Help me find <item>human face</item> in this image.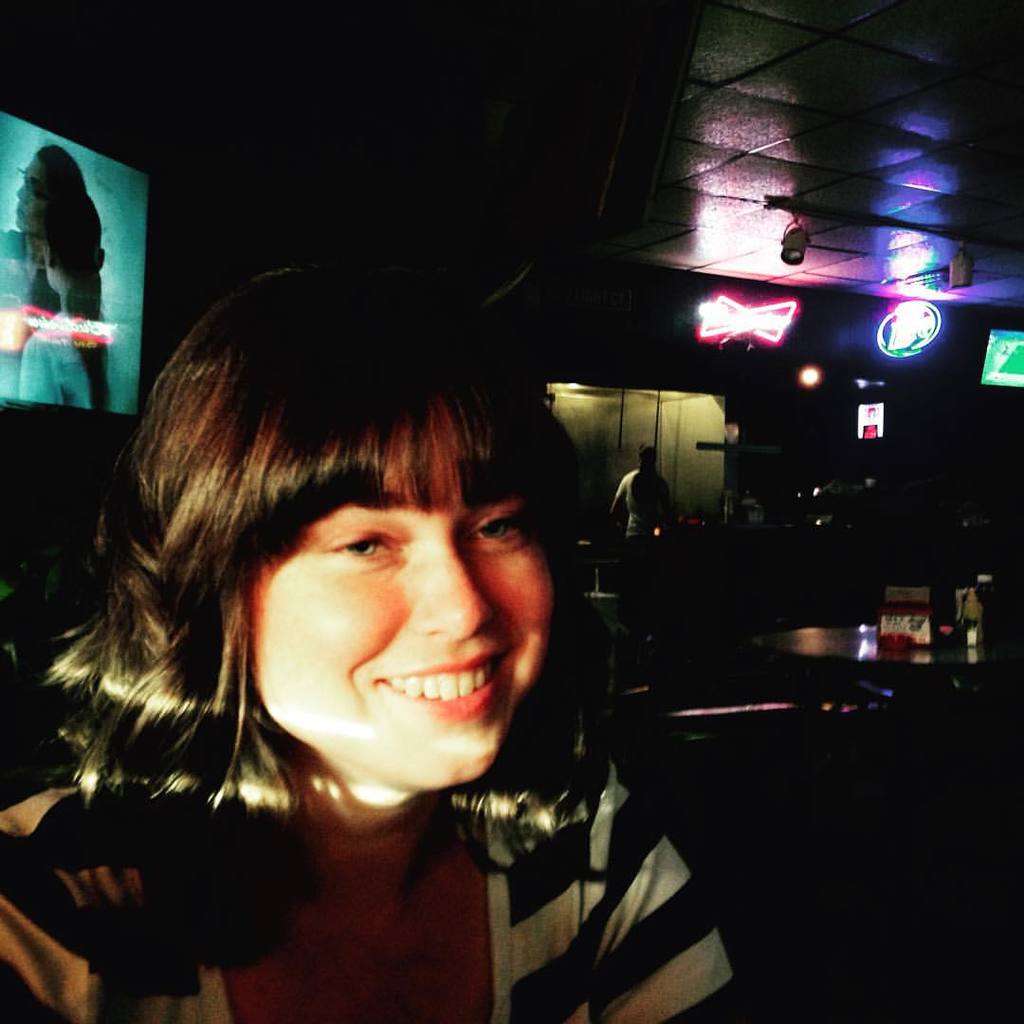
Found it: 15, 147, 44, 232.
